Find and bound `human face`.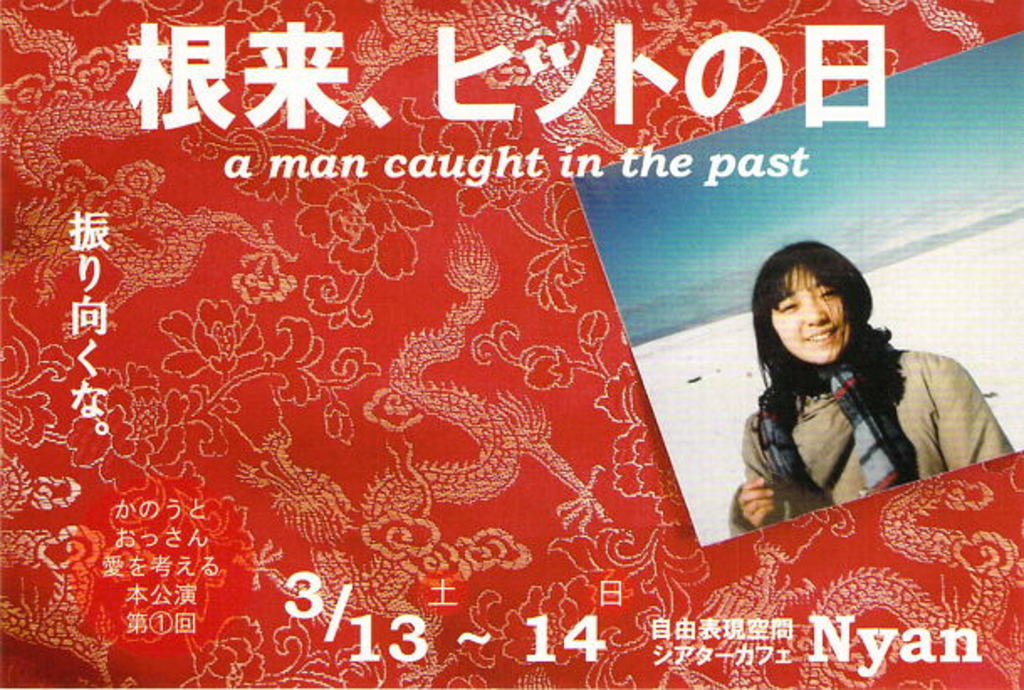
Bound: detection(769, 265, 848, 363).
